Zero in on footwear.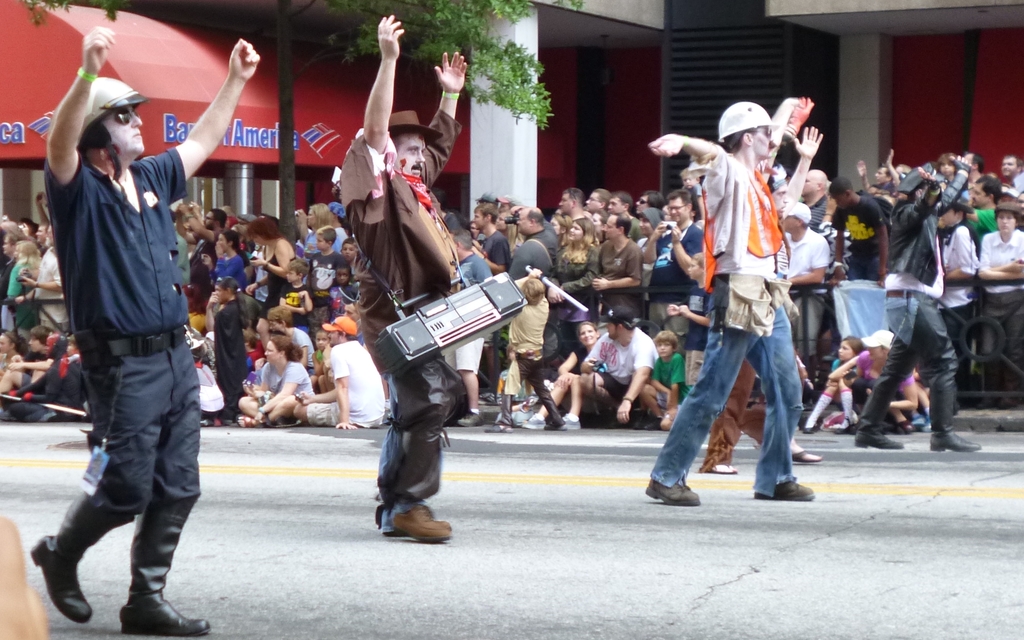
Zeroed in: rect(929, 431, 979, 452).
